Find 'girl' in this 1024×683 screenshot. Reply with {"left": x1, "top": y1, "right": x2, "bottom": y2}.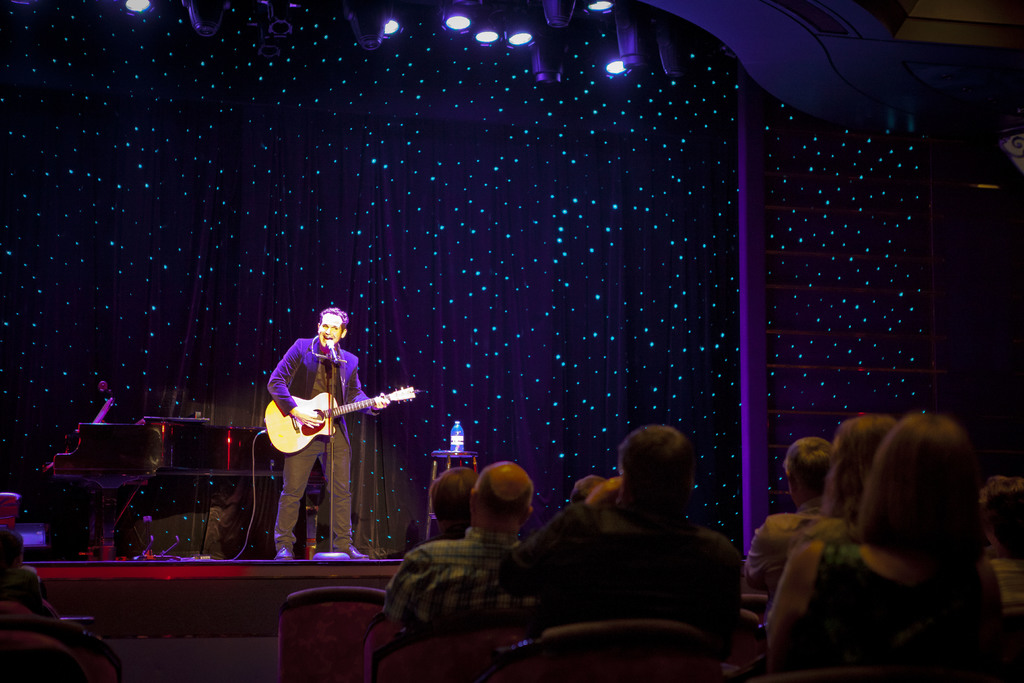
{"left": 786, "top": 412, "right": 898, "bottom": 561}.
